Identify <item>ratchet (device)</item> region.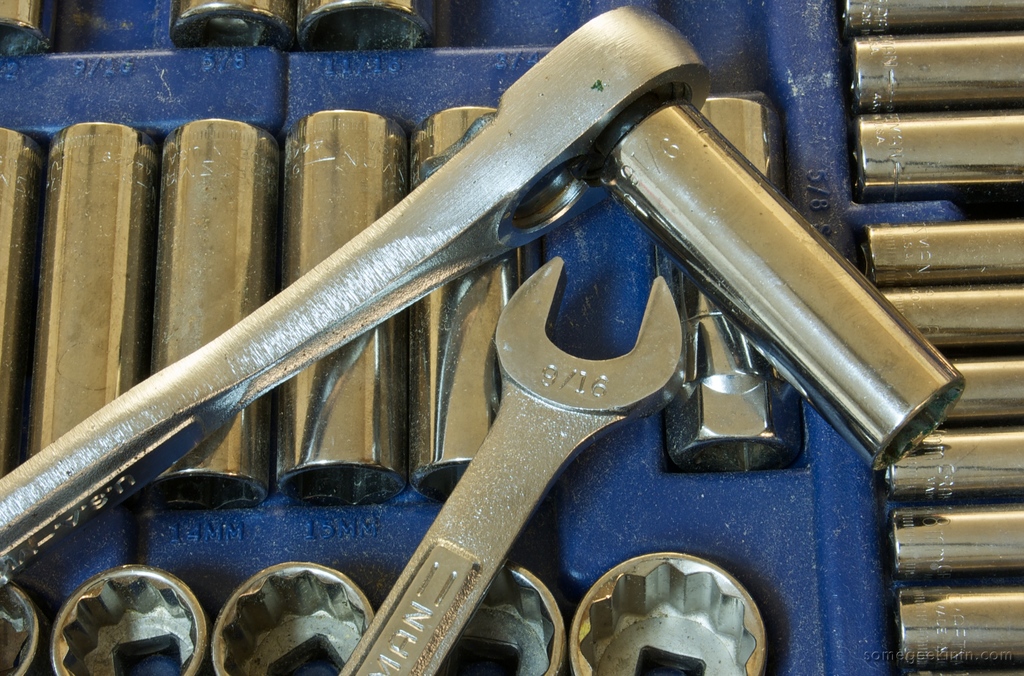
Region: [0,4,62,53].
